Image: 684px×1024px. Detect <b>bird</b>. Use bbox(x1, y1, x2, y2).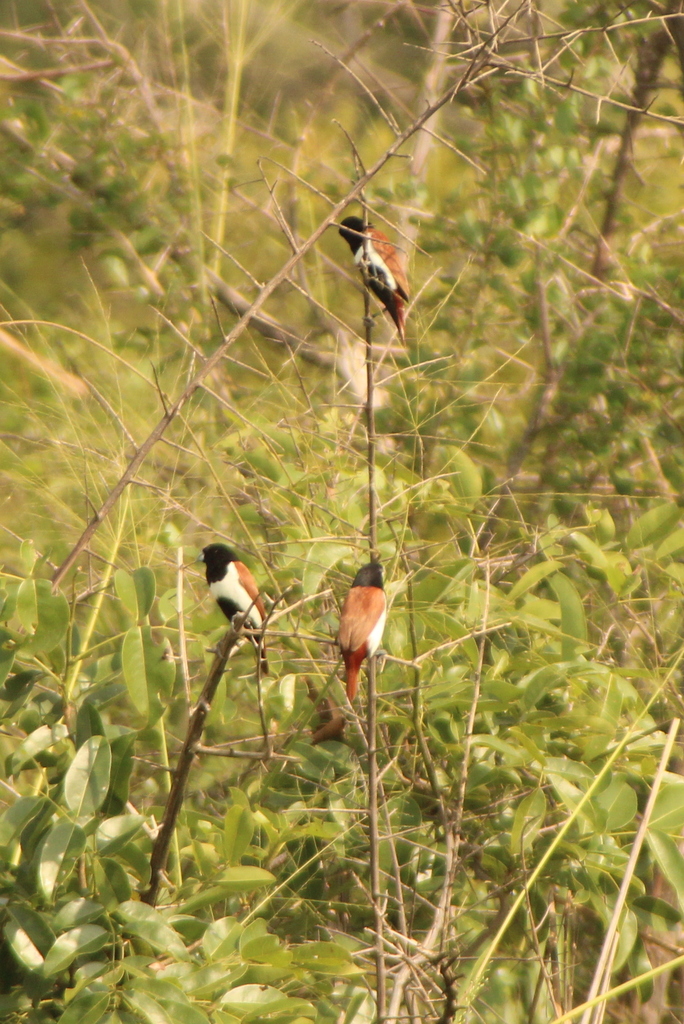
bbox(327, 216, 415, 345).
